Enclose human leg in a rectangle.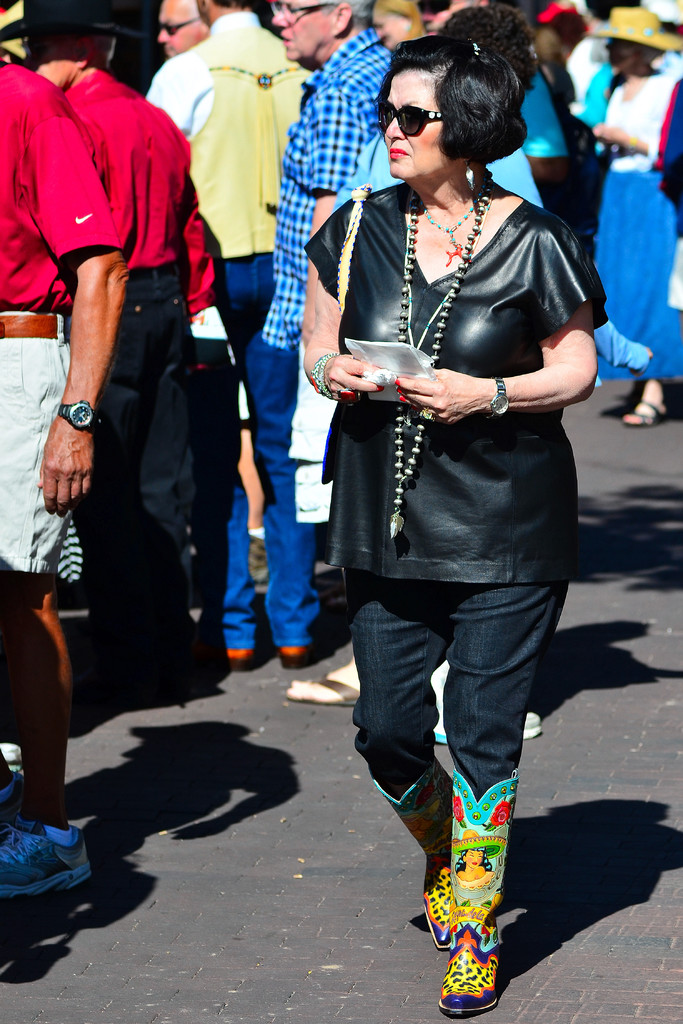
box(349, 580, 466, 975).
